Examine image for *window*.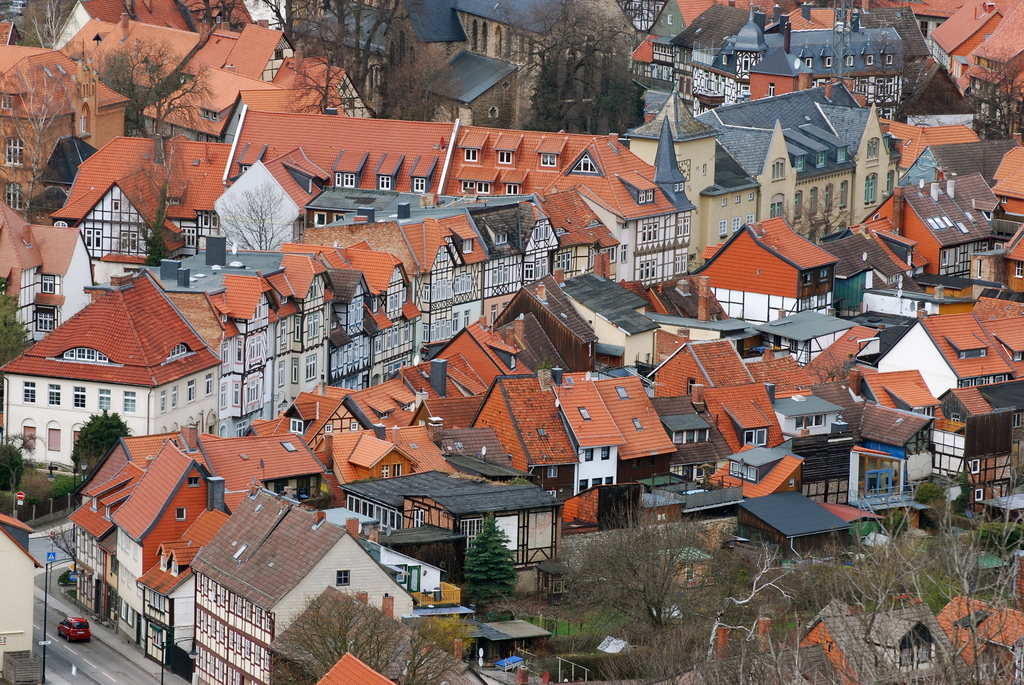
Examination result: (x1=274, y1=45, x2=285, y2=61).
